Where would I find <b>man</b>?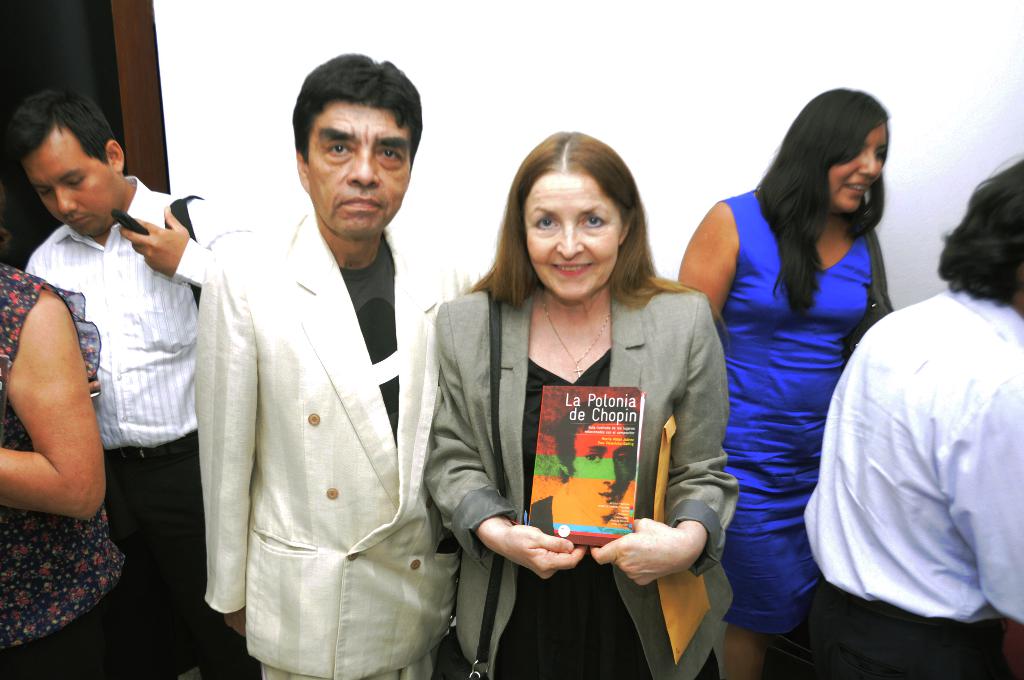
At left=0, top=81, right=243, bottom=679.
